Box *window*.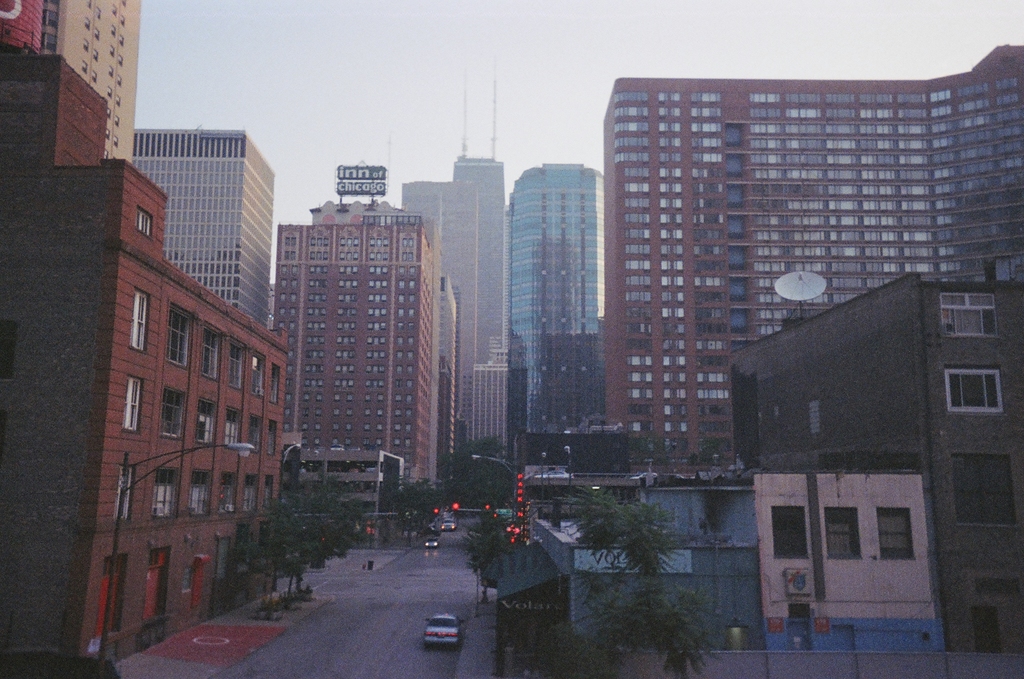
pyautogui.locateOnScreen(825, 504, 862, 559).
